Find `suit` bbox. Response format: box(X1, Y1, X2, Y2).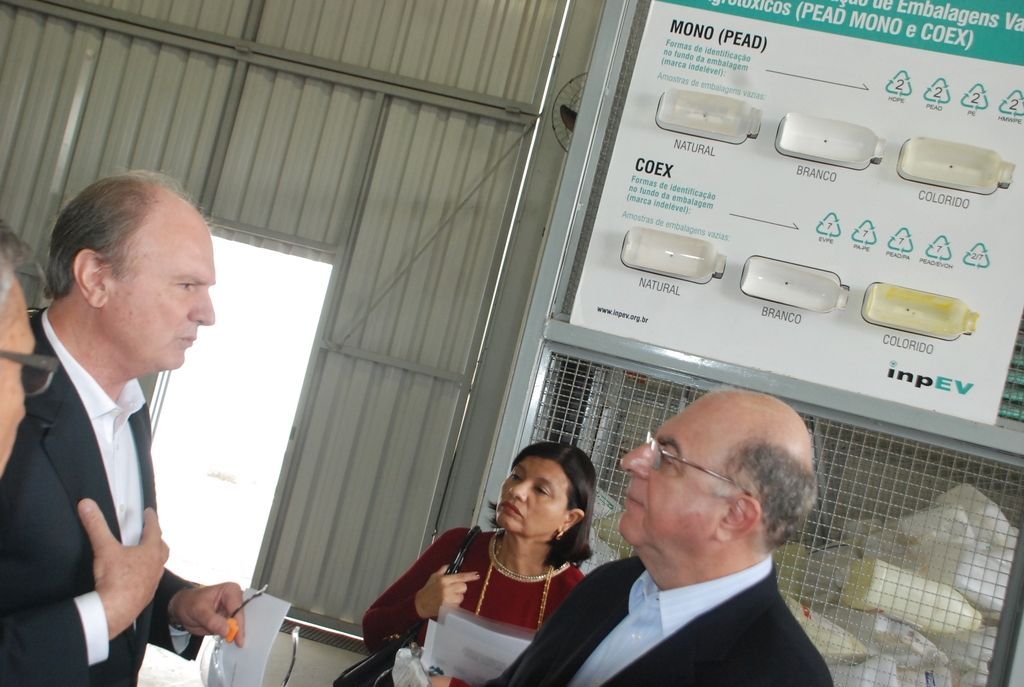
box(0, 308, 204, 686).
